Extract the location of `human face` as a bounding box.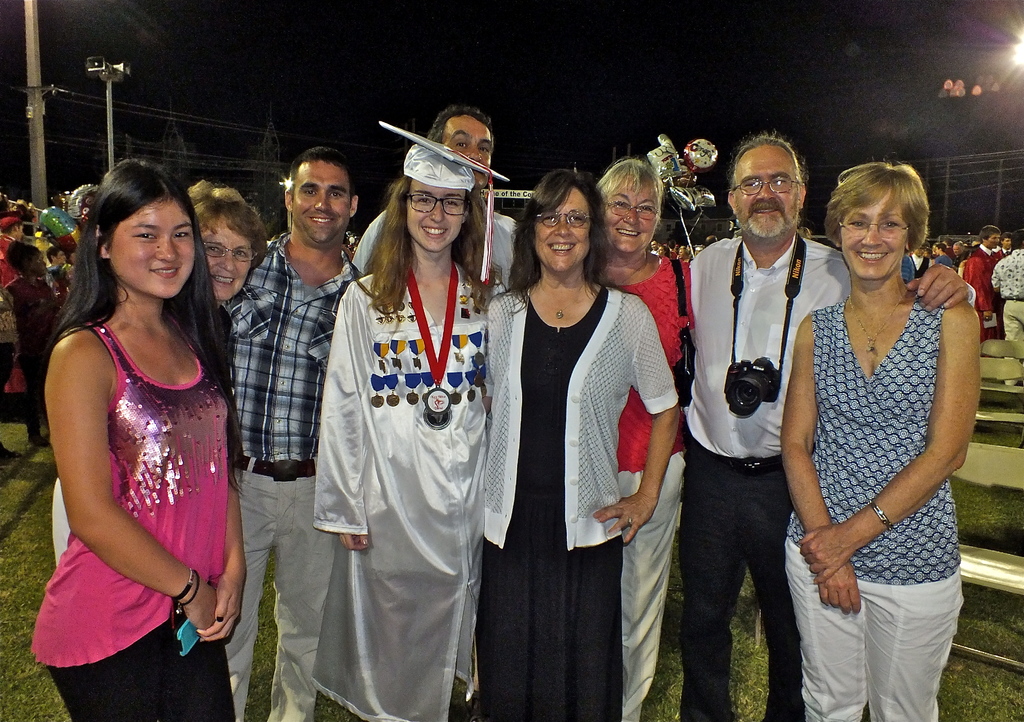
bbox(440, 115, 492, 186).
